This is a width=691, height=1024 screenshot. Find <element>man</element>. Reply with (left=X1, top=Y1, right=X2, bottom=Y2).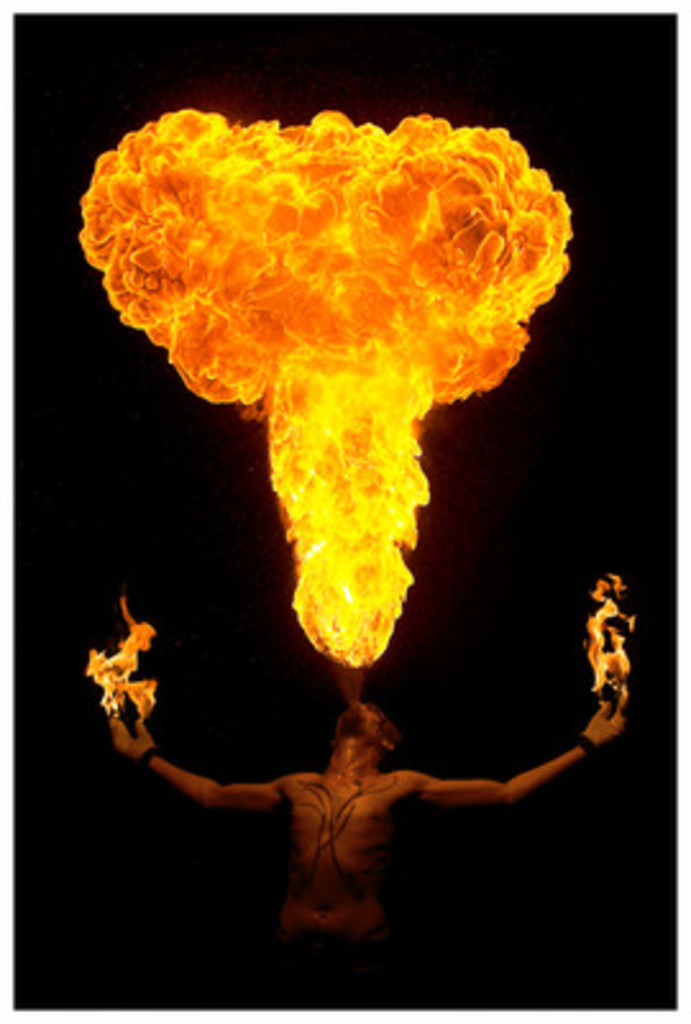
(left=100, top=653, right=609, bottom=955).
